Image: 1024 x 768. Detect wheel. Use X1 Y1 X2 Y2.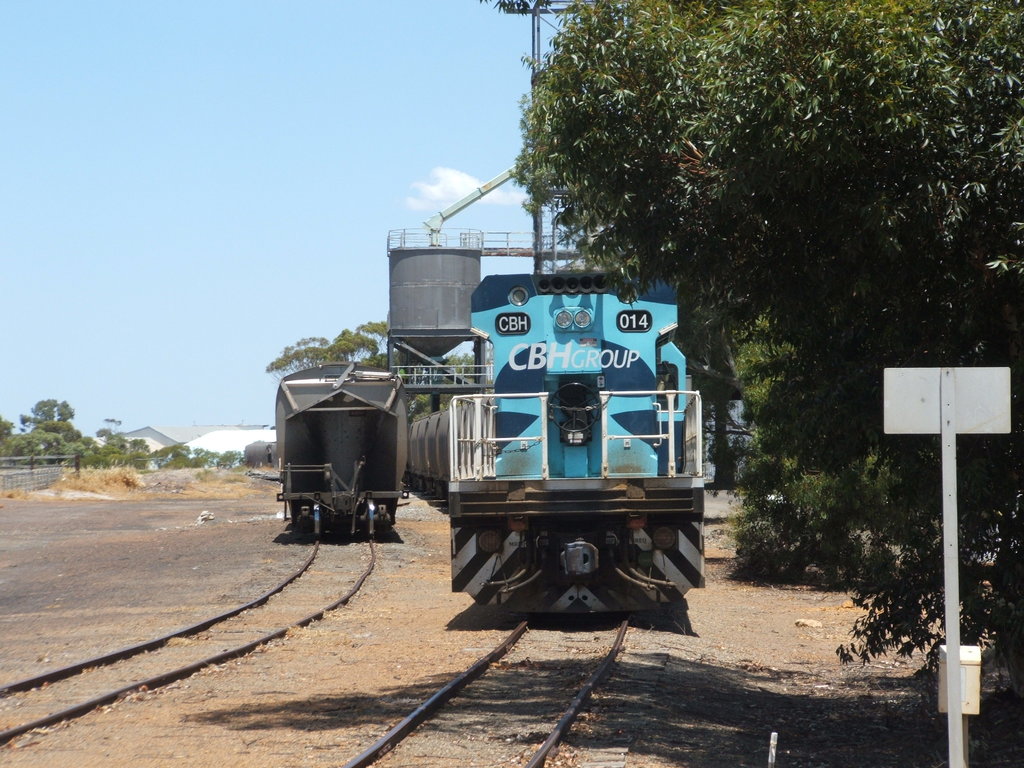
545 378 598 435.
